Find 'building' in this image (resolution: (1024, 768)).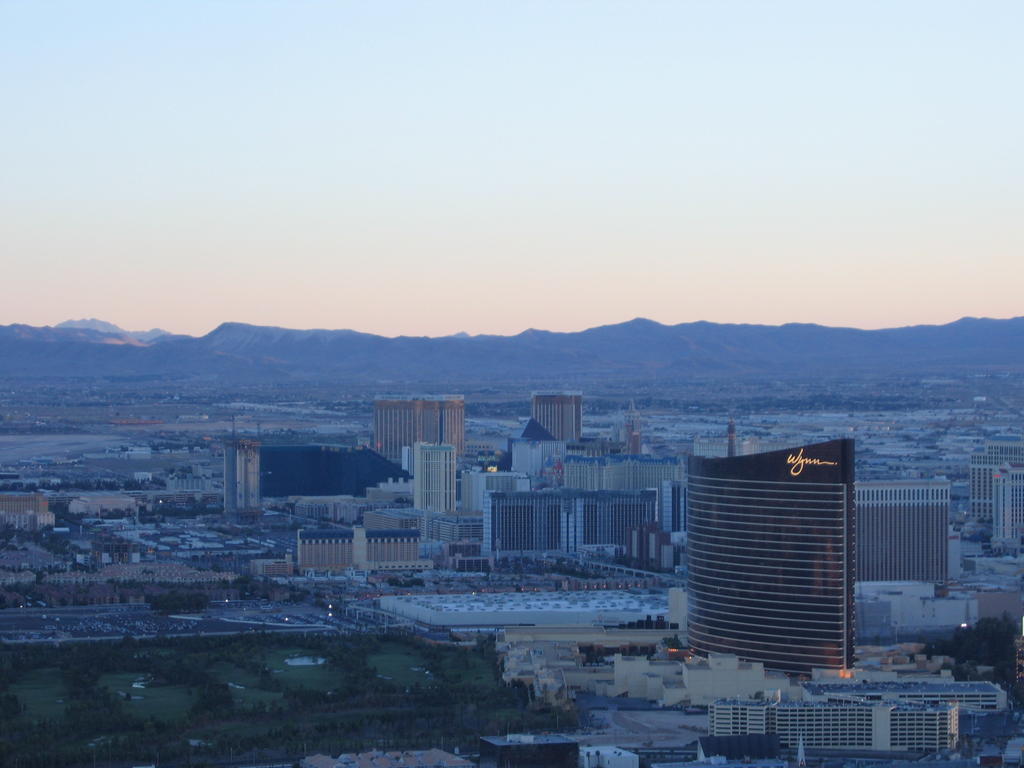
x1=993 y1=463 x2=1023 y2=552.
